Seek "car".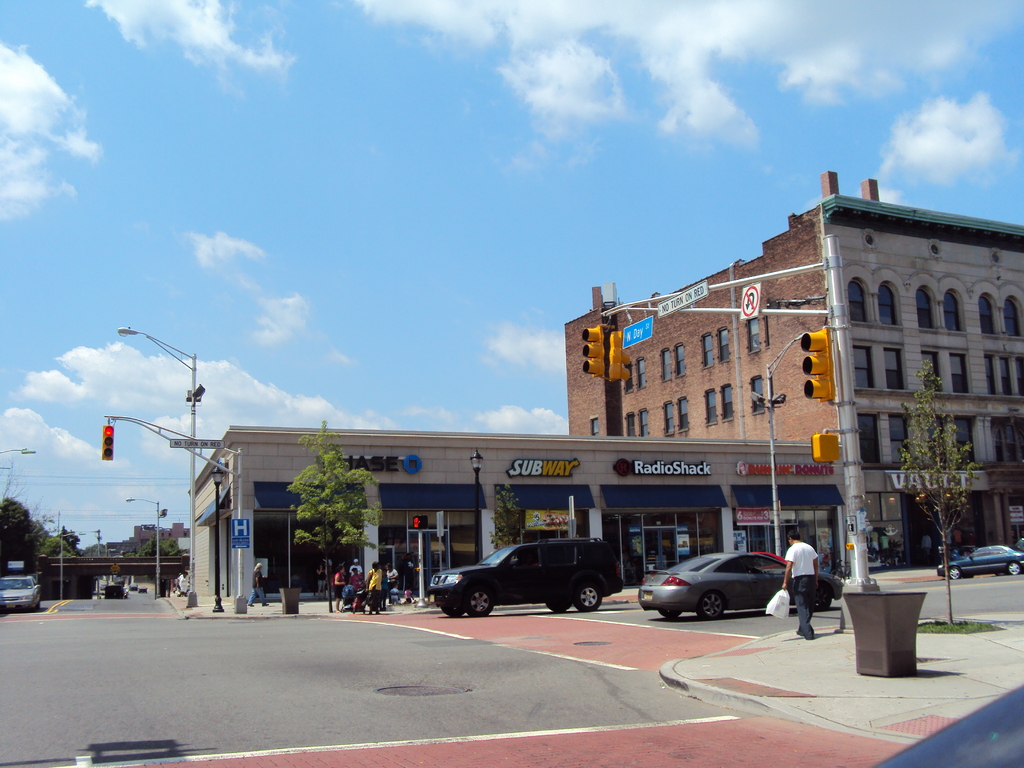
(left=103, top=582, right=124, bottom=602).
